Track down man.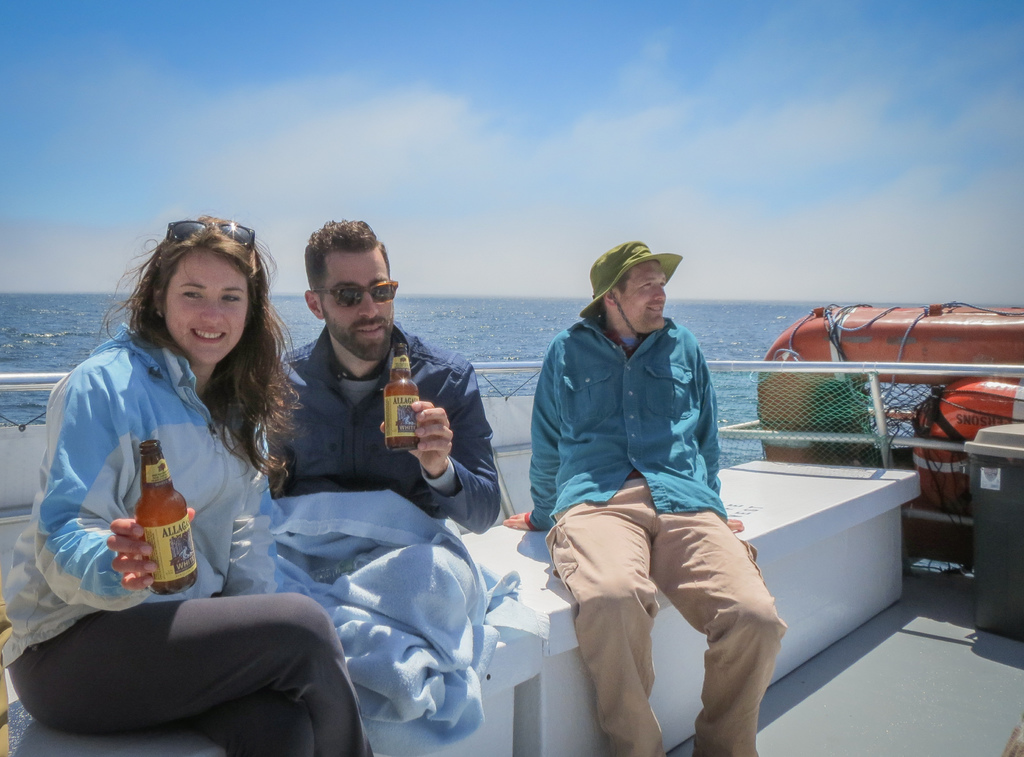
Tracked to [left=502, top=261, right=767, bottom=746].
